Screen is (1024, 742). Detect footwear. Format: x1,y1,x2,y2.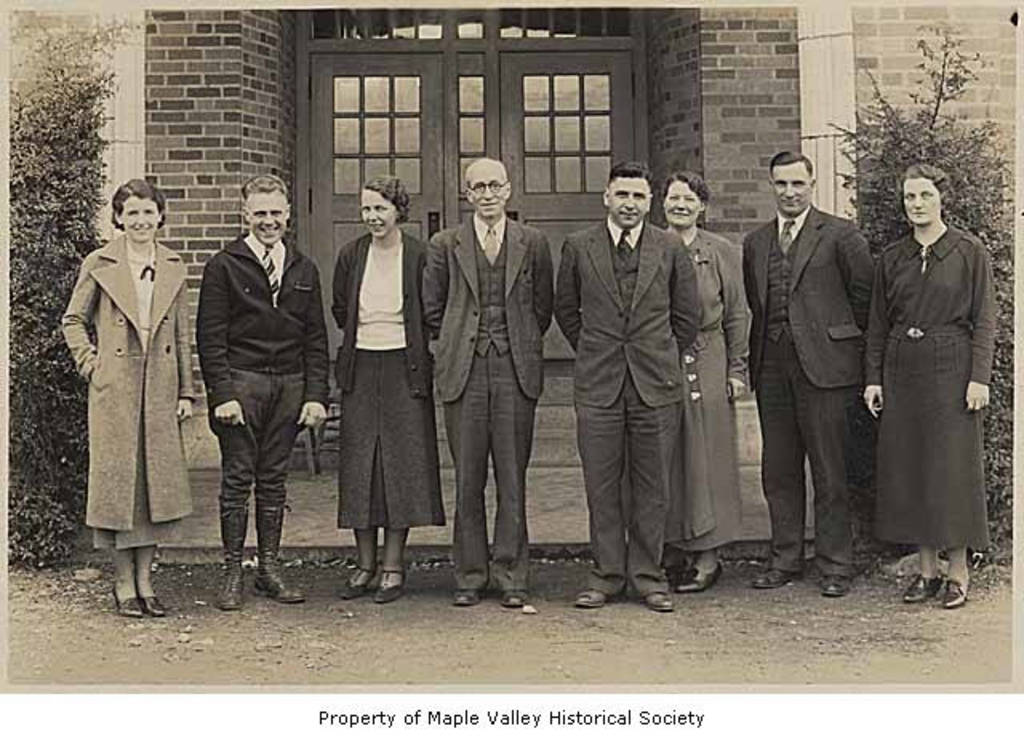
904,572,944,603.
